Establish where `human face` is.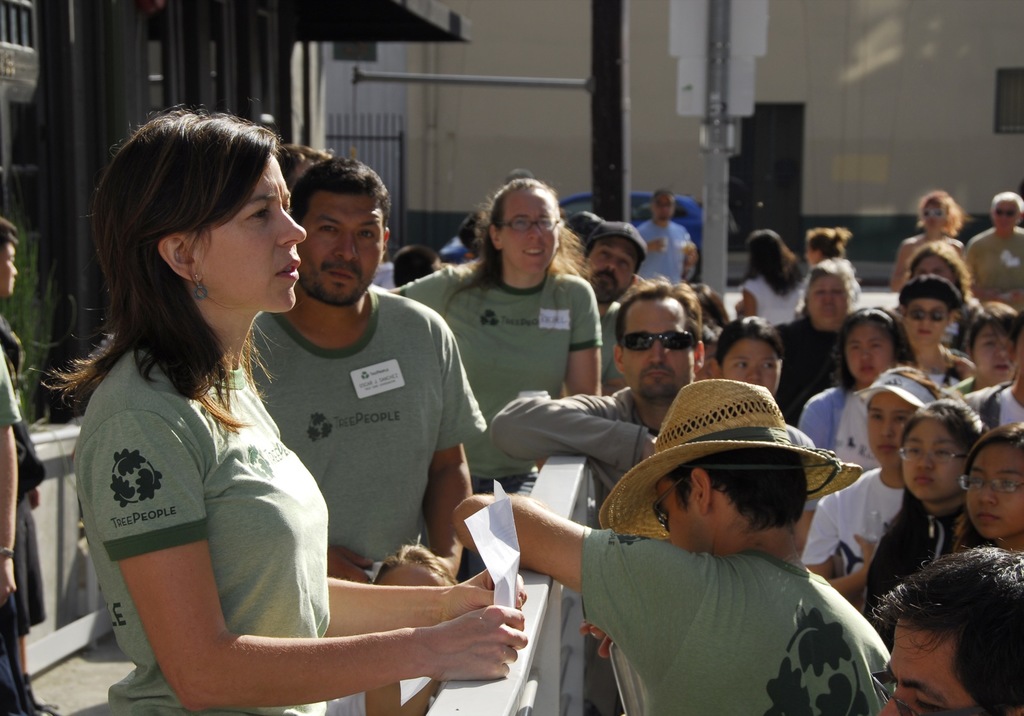
Established at Rect(724, 335, 790, 396).
